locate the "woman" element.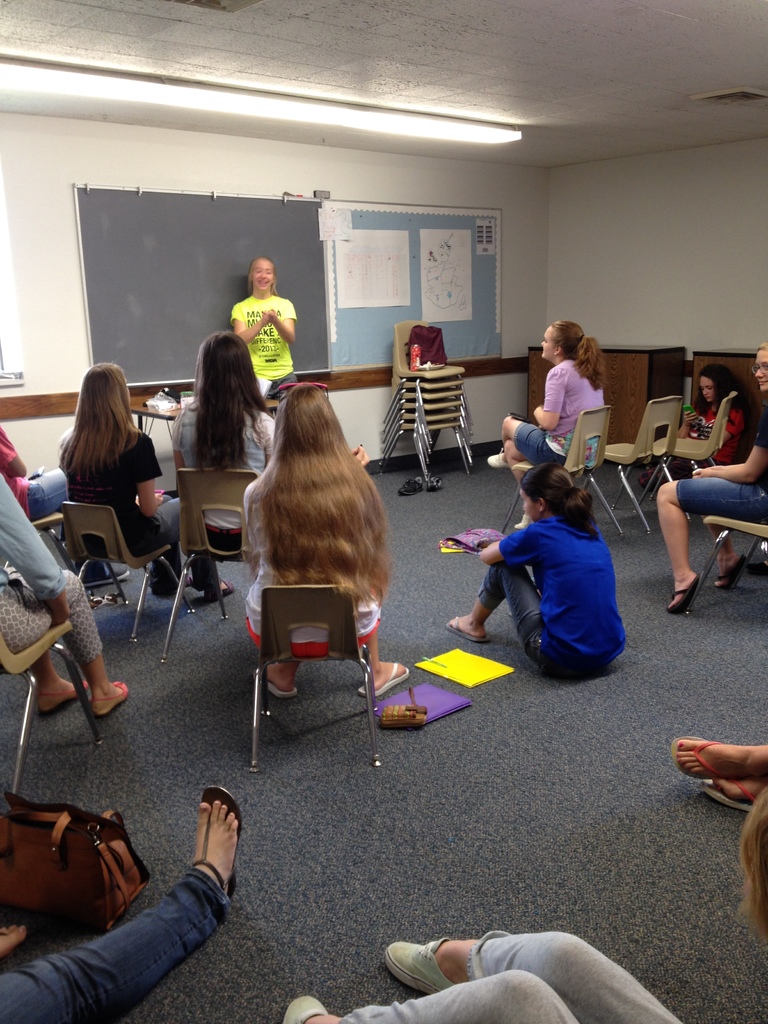
Element bbox: l=482, t=316, r=618, b=526.
